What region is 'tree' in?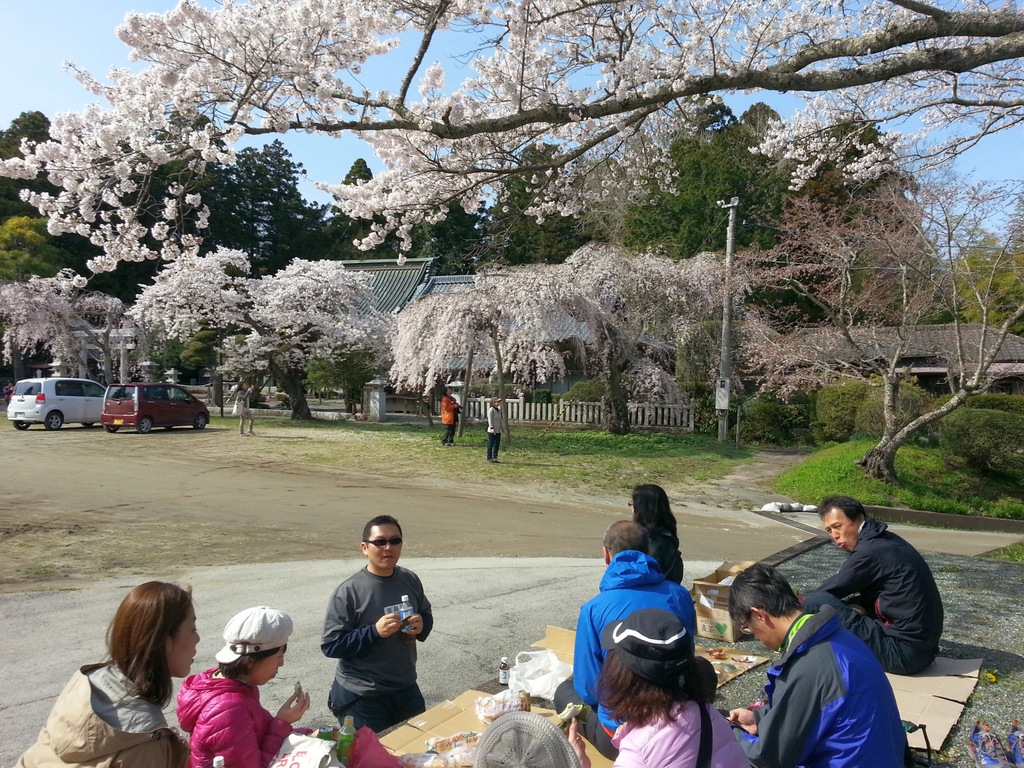
<region>724, 76, 988, 506</region>.
